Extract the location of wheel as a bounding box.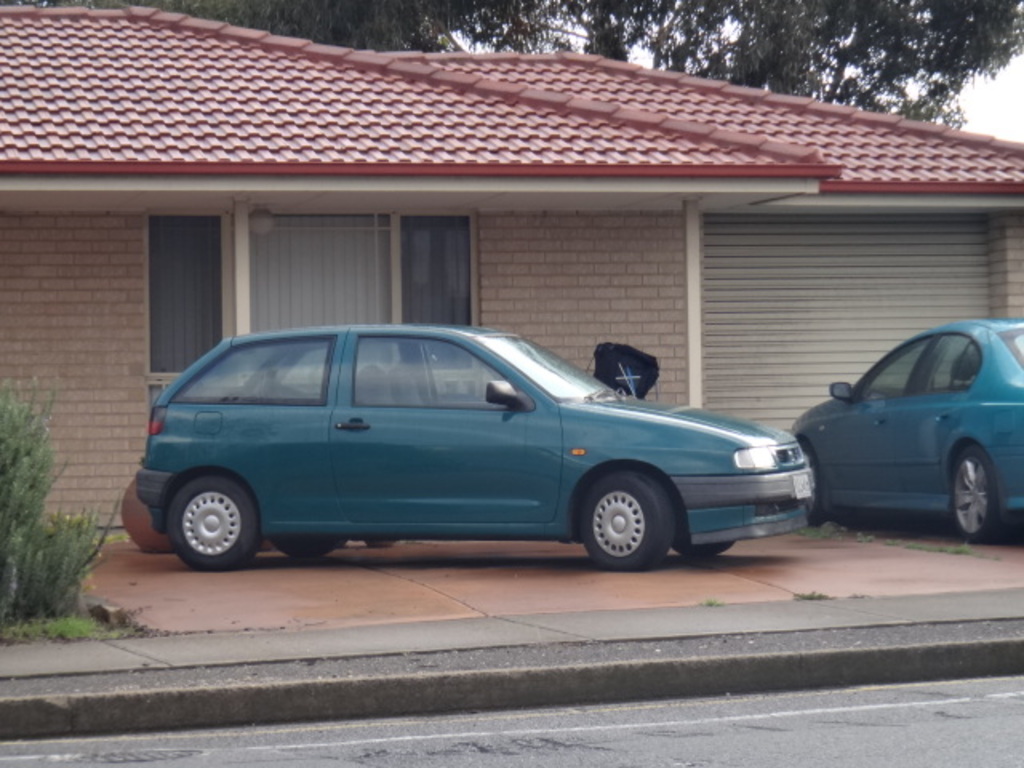
crop(154, 470, 256, 563).
